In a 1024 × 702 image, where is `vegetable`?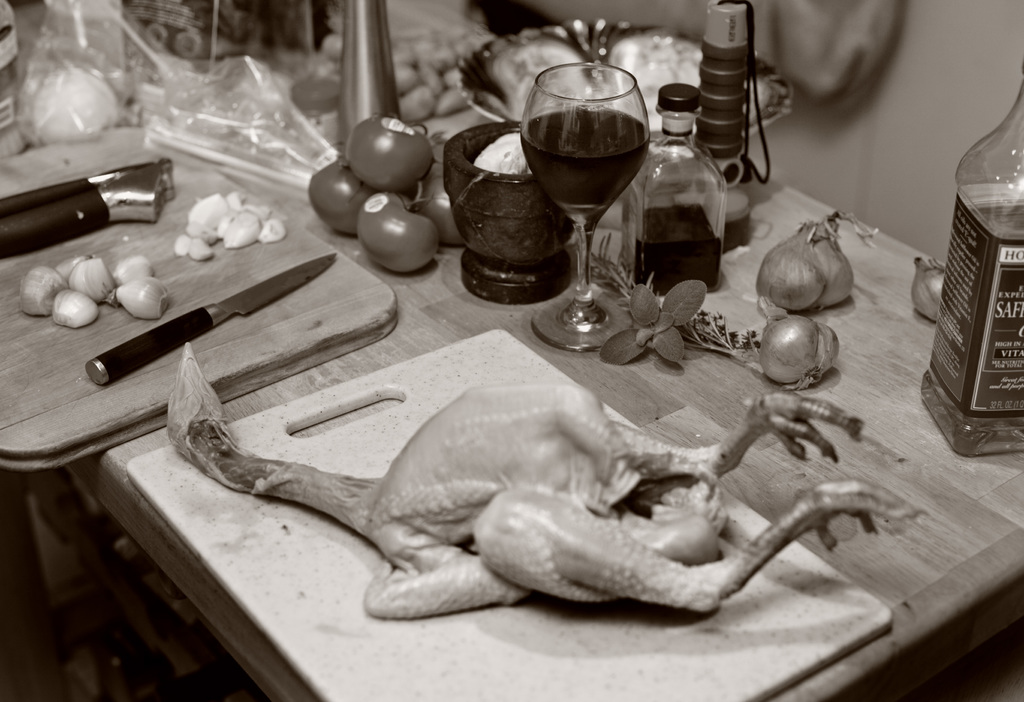
rect(362, 191, 445, 270).
